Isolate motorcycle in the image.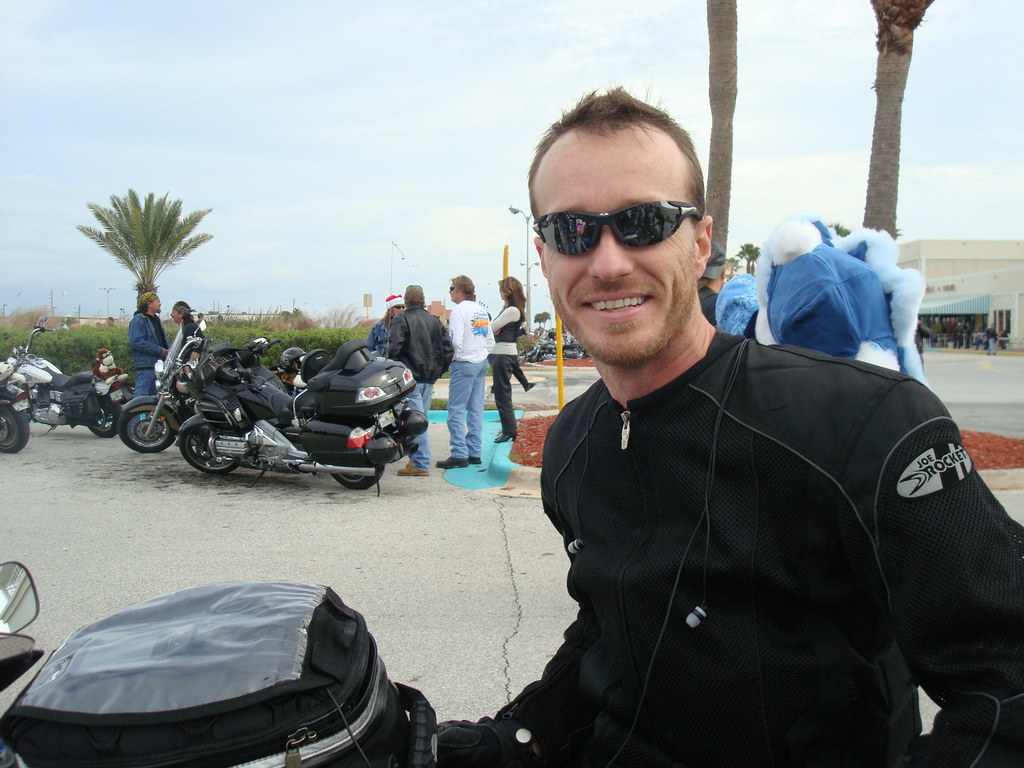
Isolated region: bbox=[0, 364, 35, 457].
